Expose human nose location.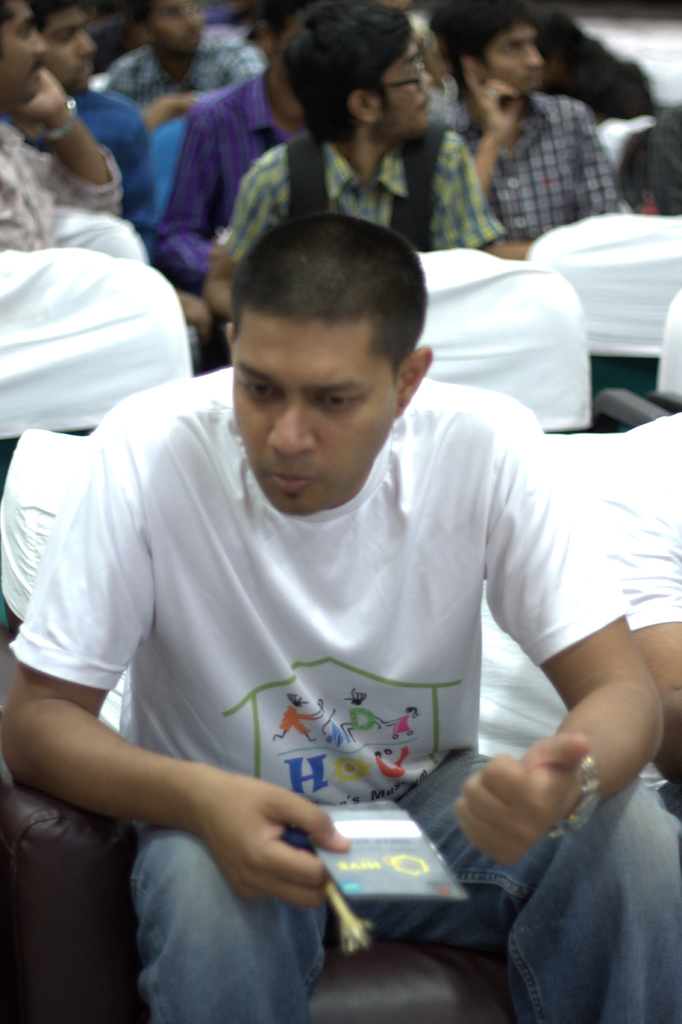
Exposed at region(264, 398, 320, 460).
